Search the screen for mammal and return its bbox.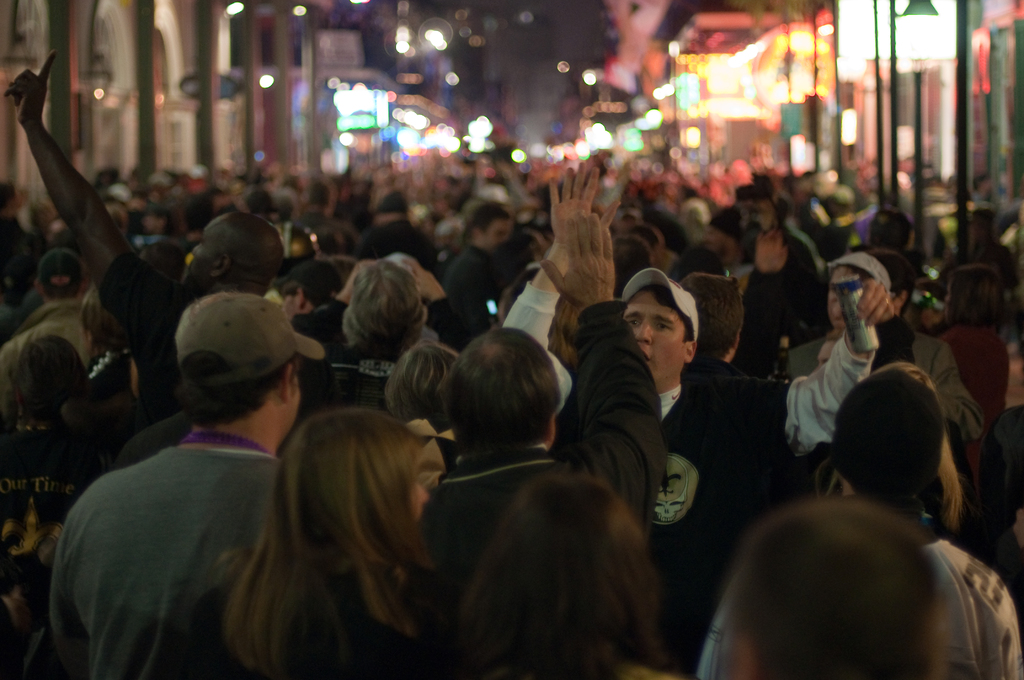
Found: {"x1": 63, "y1": 225, "x2": 380, "y2": 679}.
